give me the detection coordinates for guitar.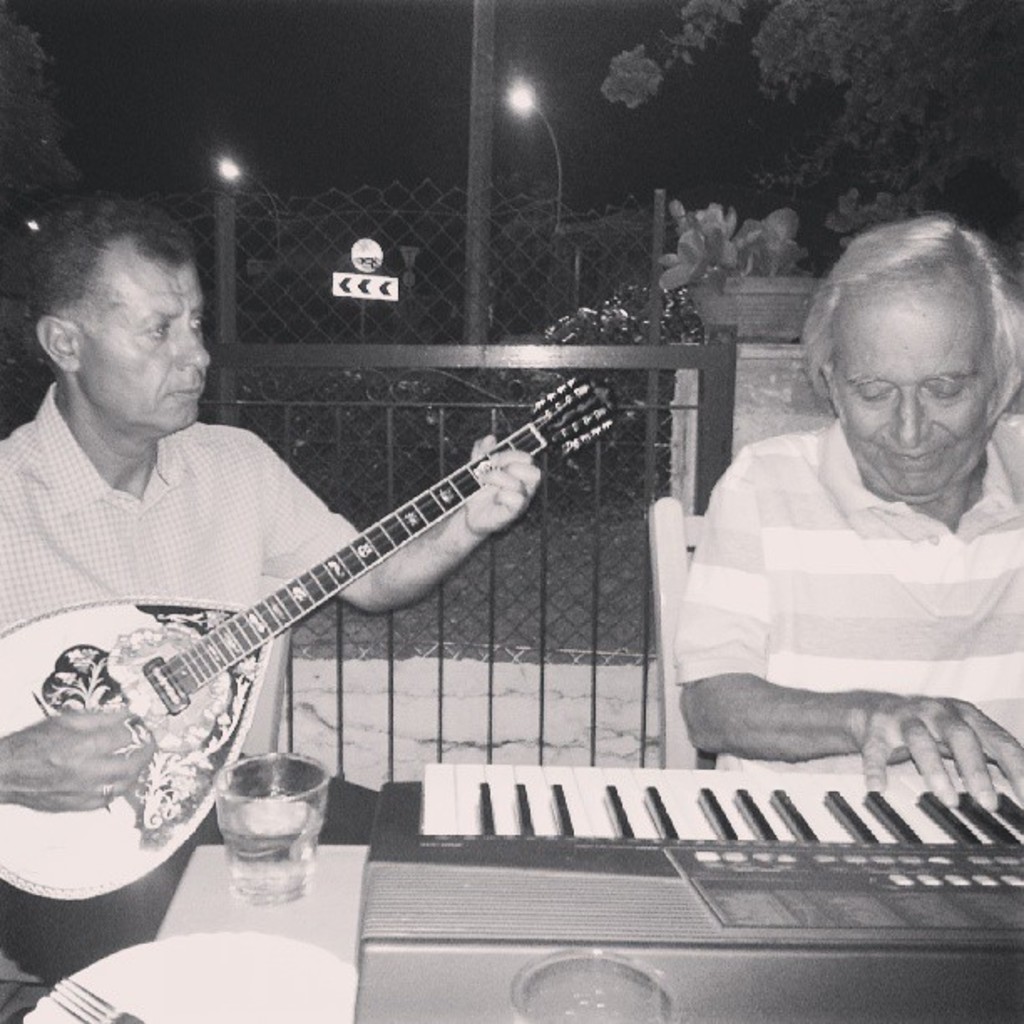
[20, 343, 649, 847].
